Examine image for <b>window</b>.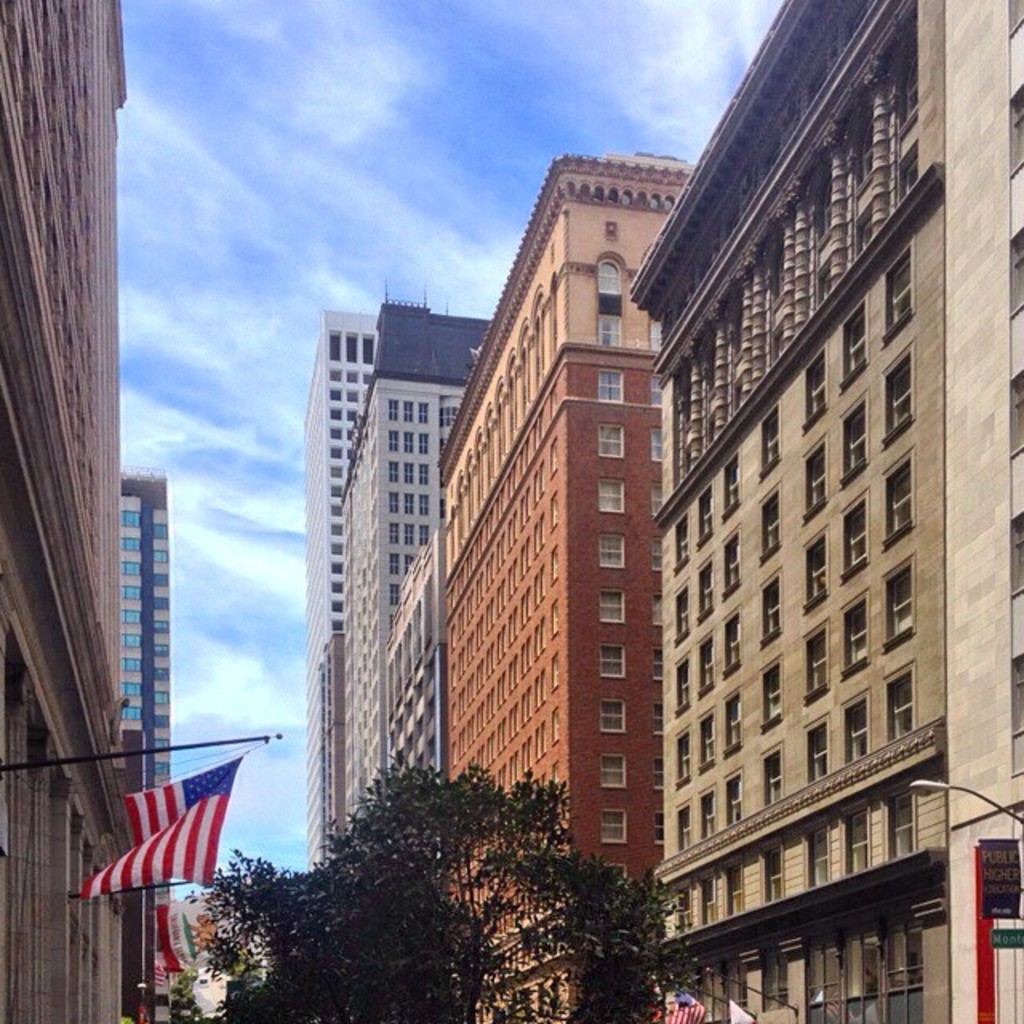
Examination result: pyautogui.locateOnScreen(885, 352, 914, 448).
